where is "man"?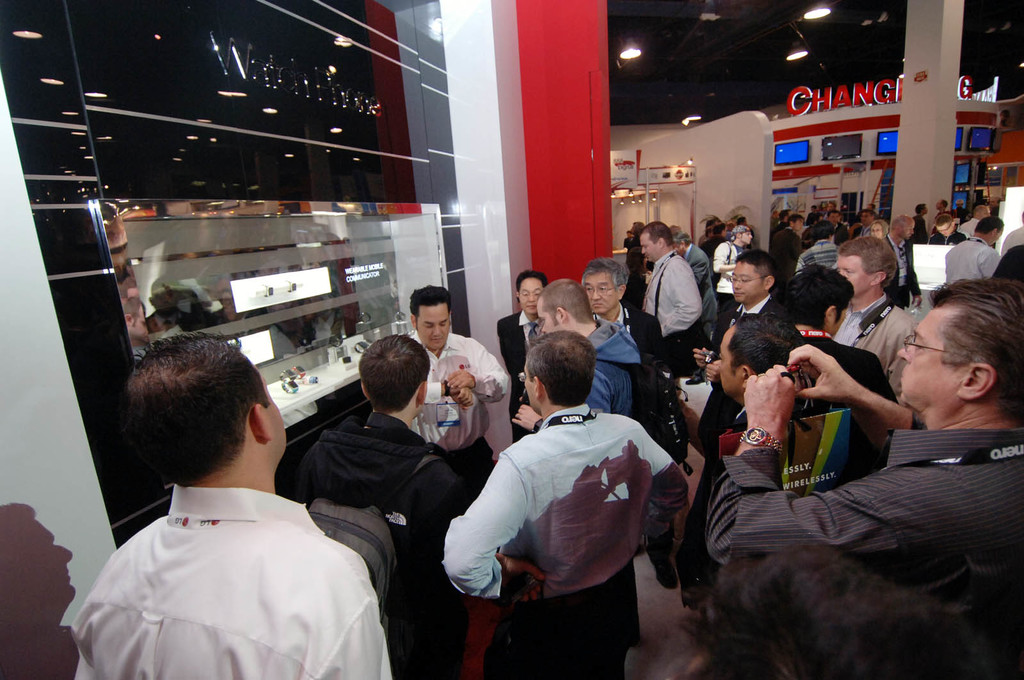
[left=829, top=211, right=846, bottom=233].
